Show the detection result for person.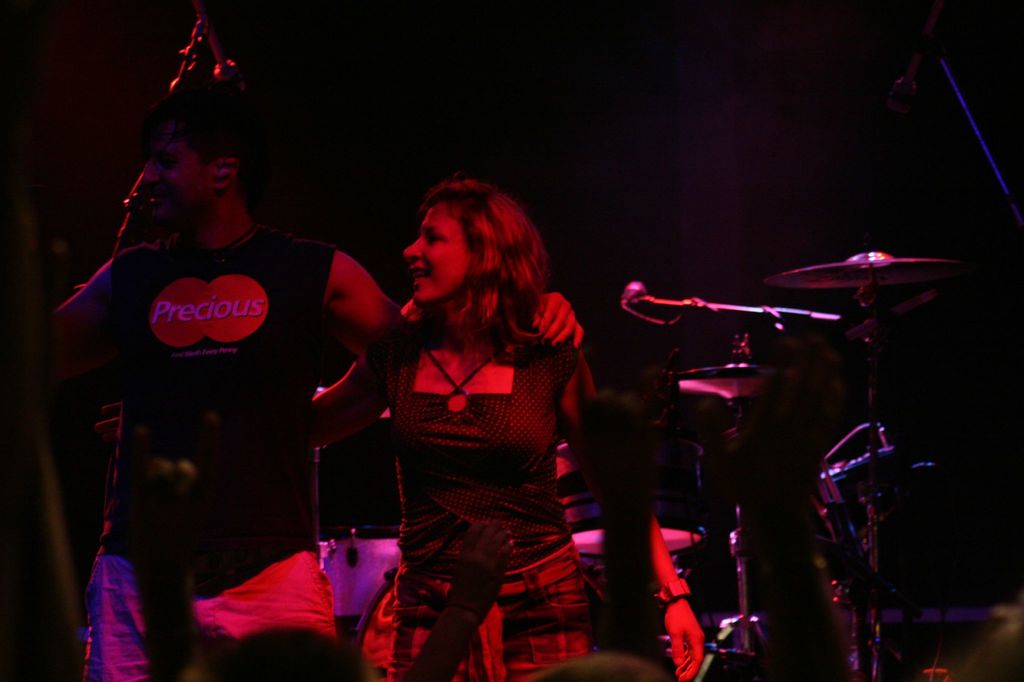
x1=314, y1=182, x2=705, y2=681.
